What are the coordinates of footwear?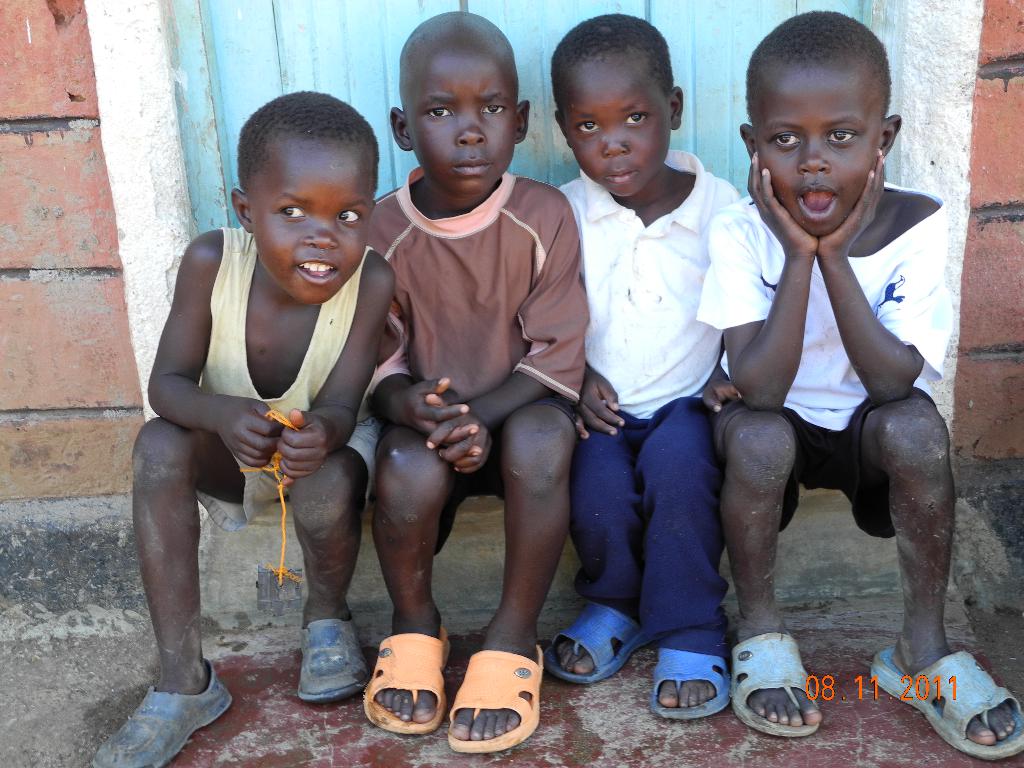
<region>448, 650, 536, 756</region>.
